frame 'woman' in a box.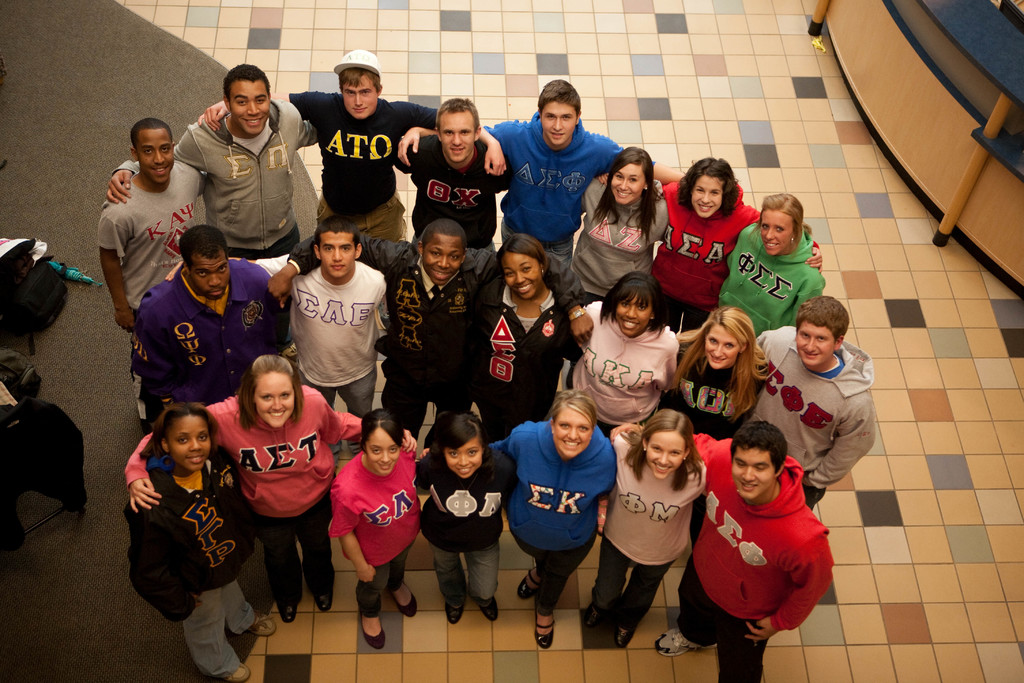
locate(325, 409, 425, 646).
